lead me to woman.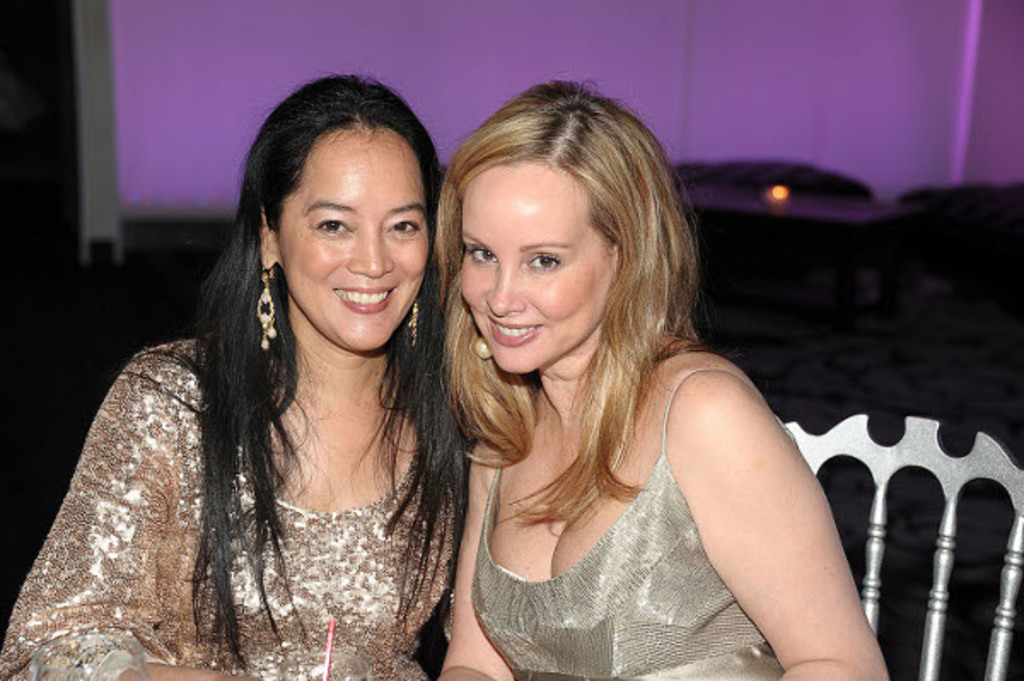
Lead to crop(0, 65, 468, 679).
